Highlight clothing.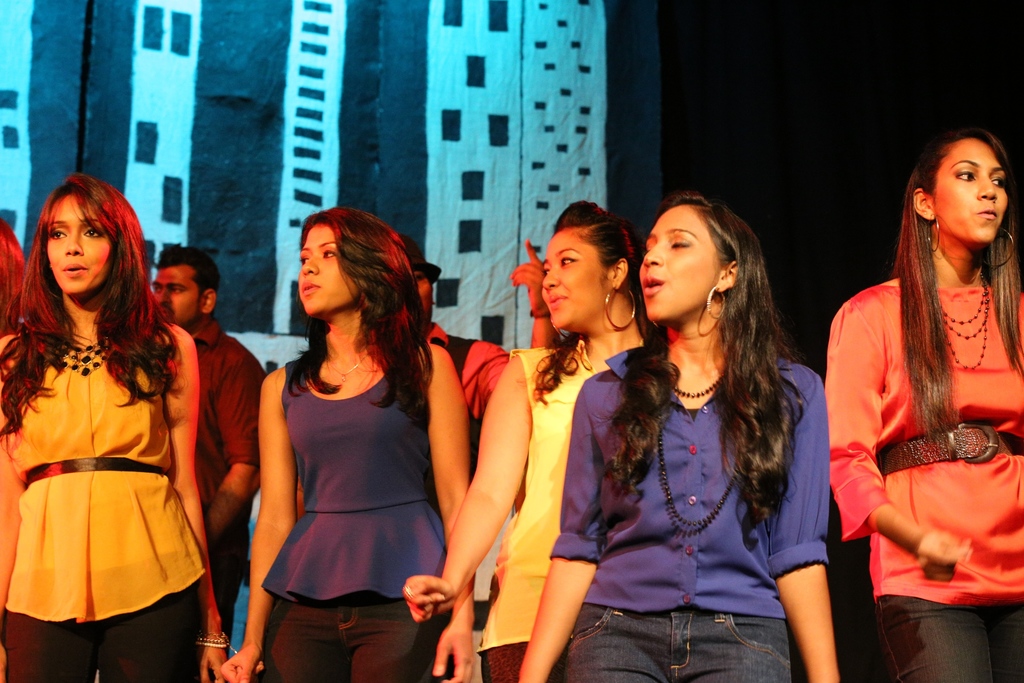
Highlighted region: box(427, 311, 518, 418).
